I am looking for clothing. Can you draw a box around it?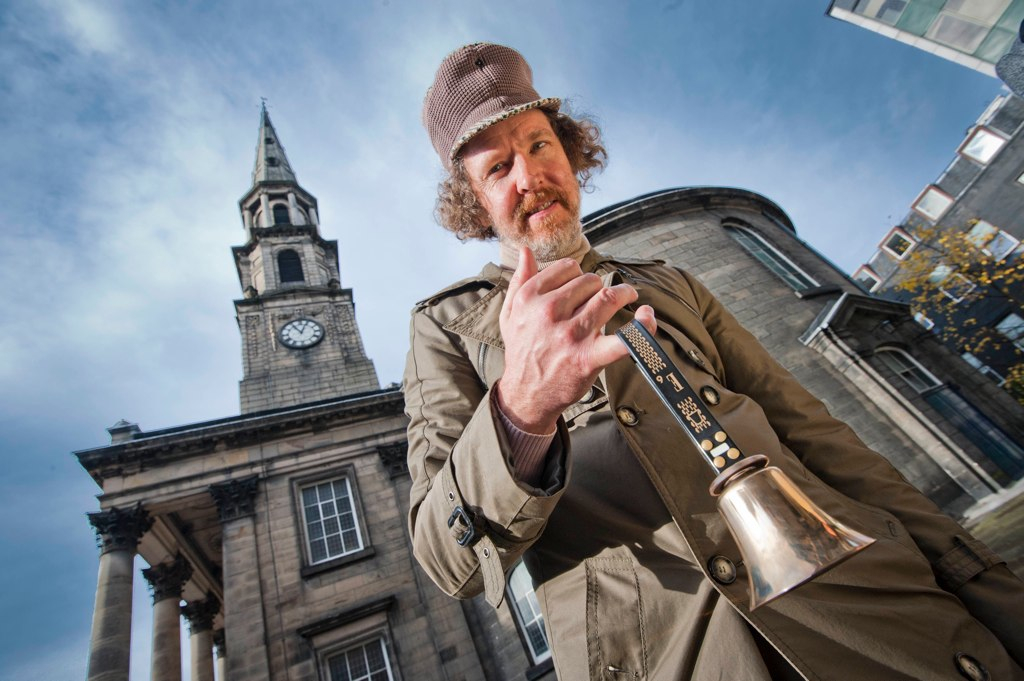
Sure, the bounding box is box=[426, 216, 884, 632].
